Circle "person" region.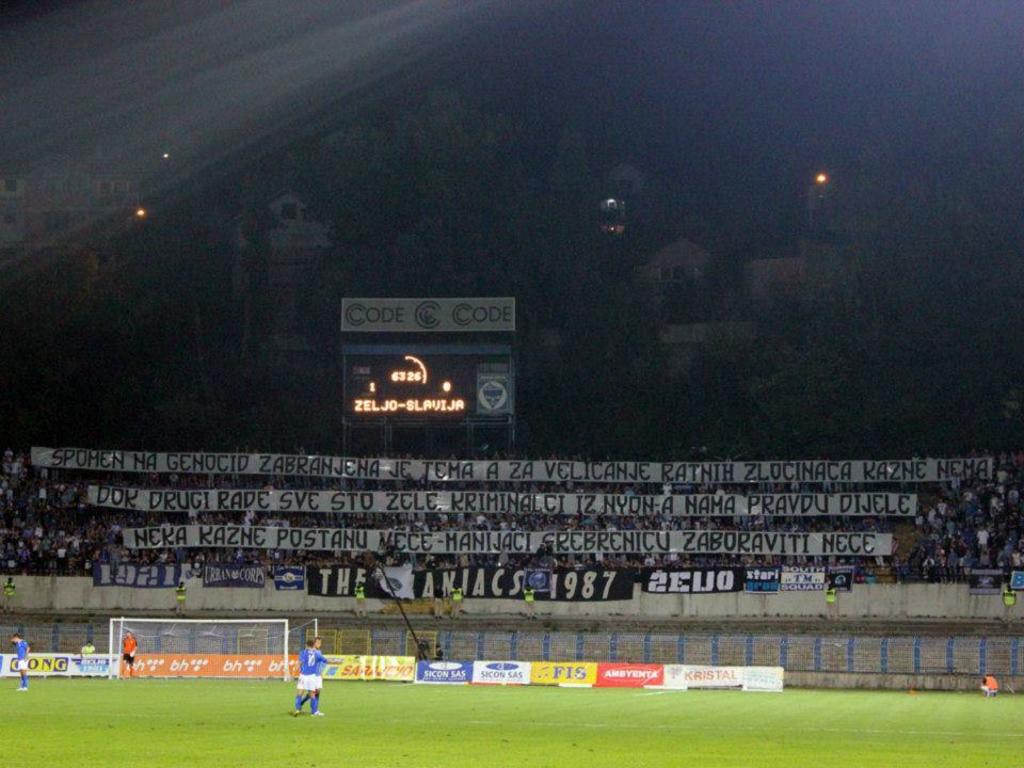
Region: bbox(9, 635, 34, 689).
